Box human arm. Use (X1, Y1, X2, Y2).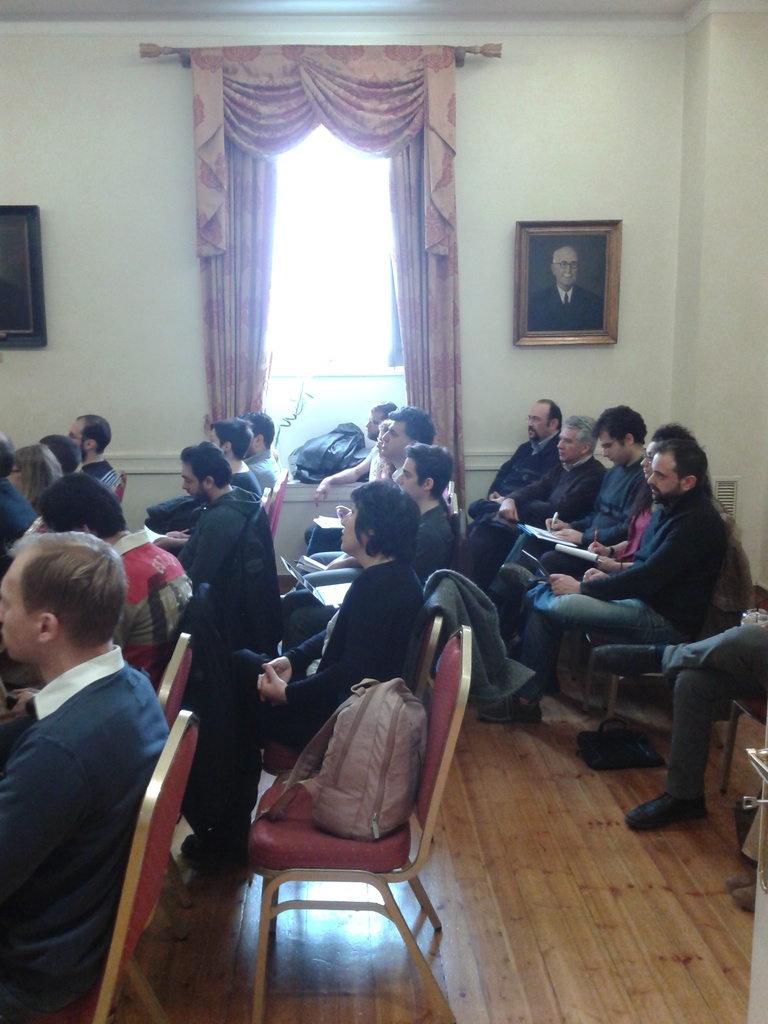
(499, 464, 569, 520).
